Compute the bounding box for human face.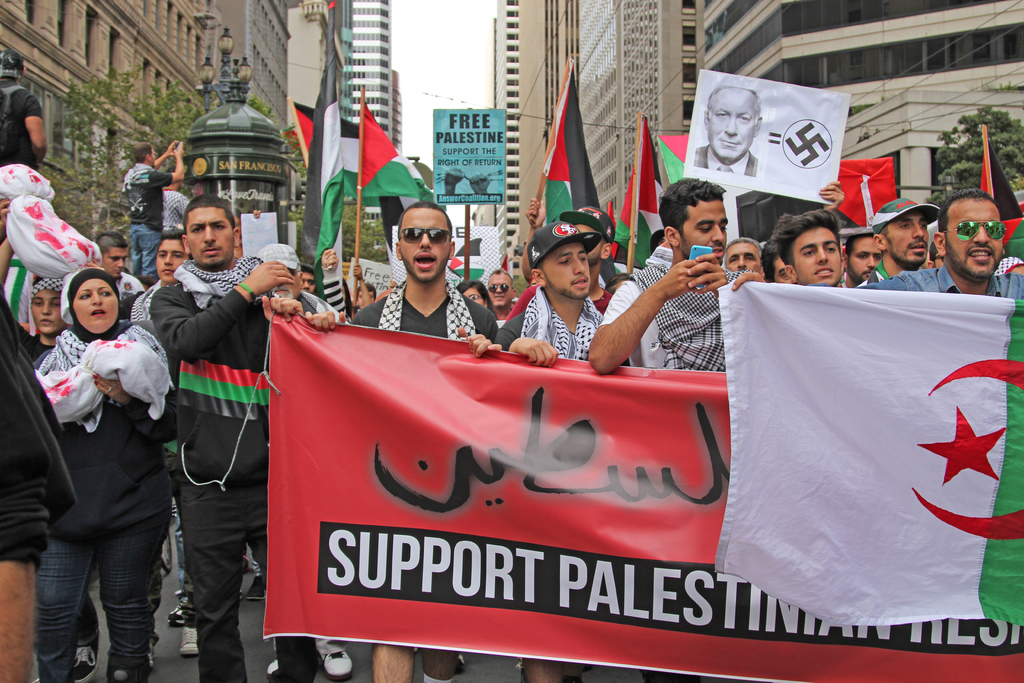
<region>538, 242, 591, 295</region>.
